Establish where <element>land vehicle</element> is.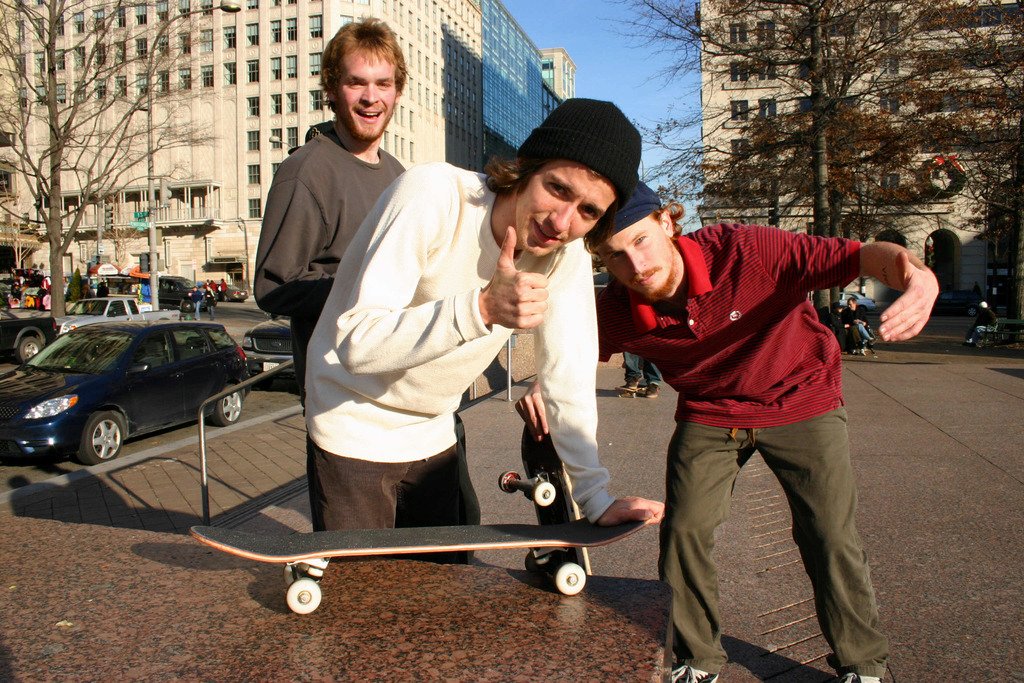
Established at 157,276,211,312.
